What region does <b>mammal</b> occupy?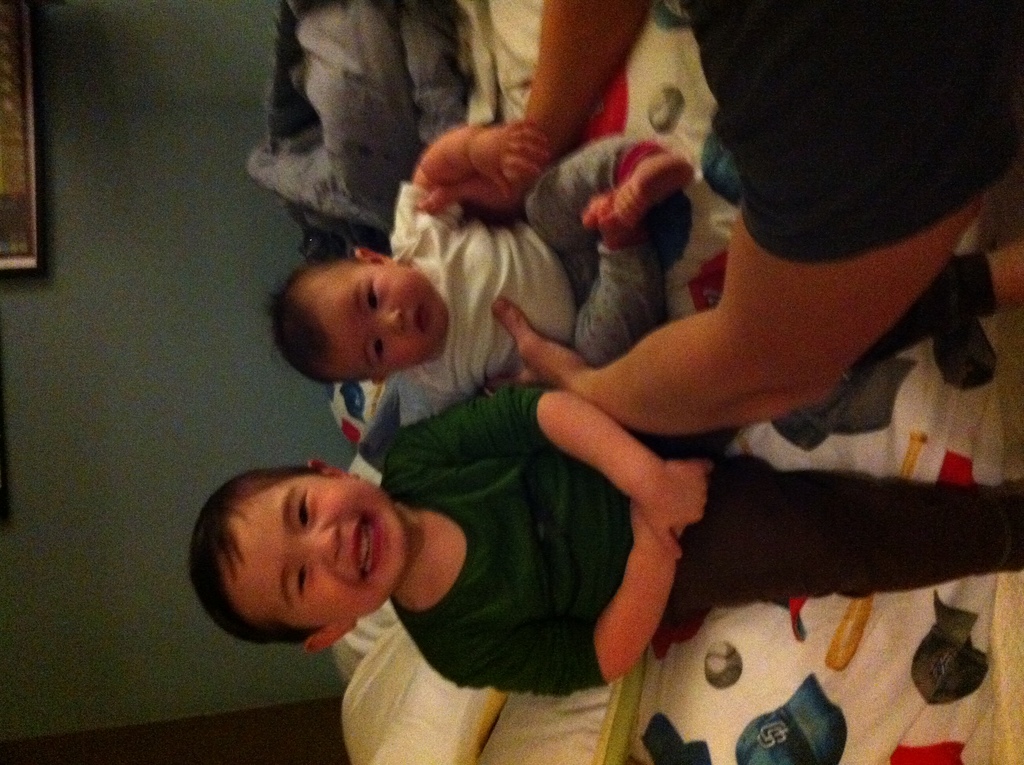
262 129 690 428.
